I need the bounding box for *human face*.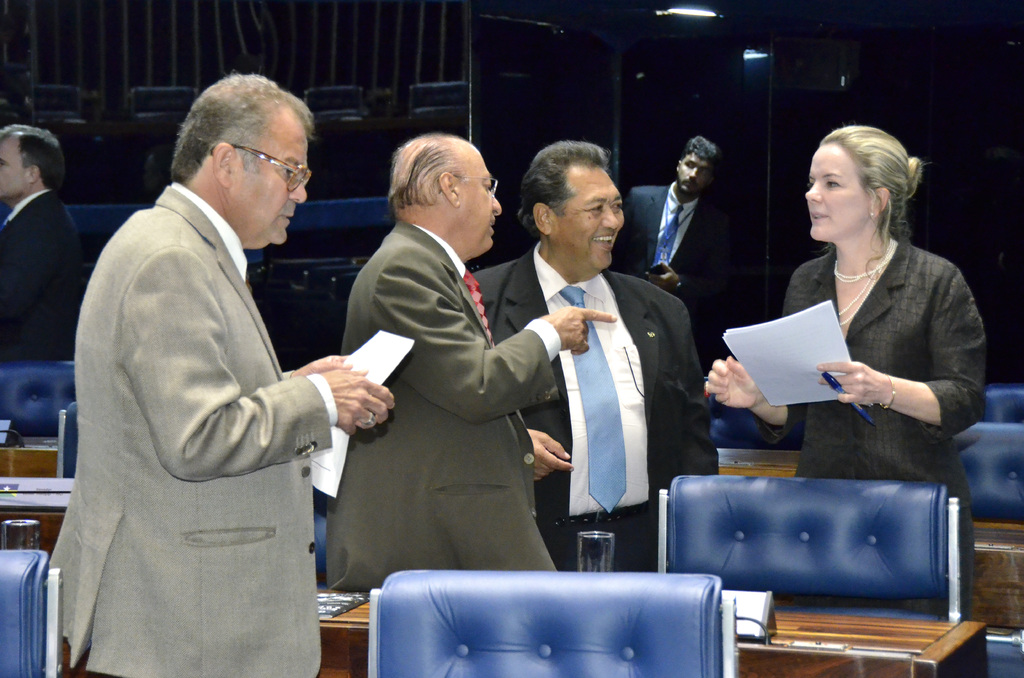
Here it is: bbox=[565, 169, 627, 275].
